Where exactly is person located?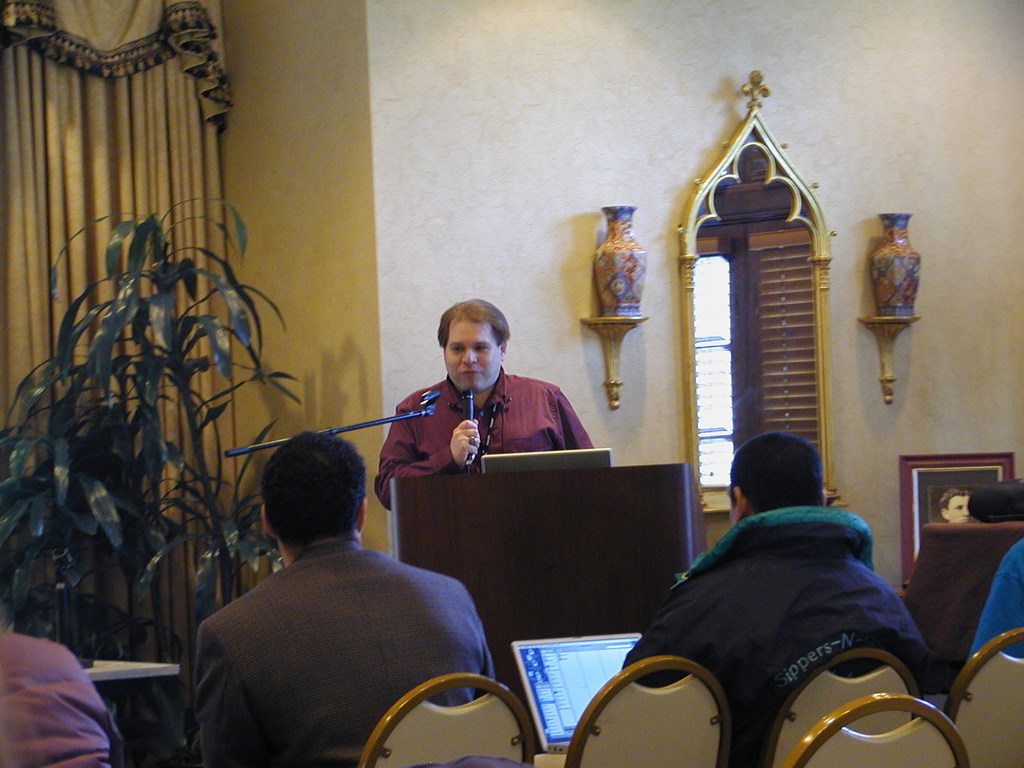
Its bounding box is [375,298,596,512].
